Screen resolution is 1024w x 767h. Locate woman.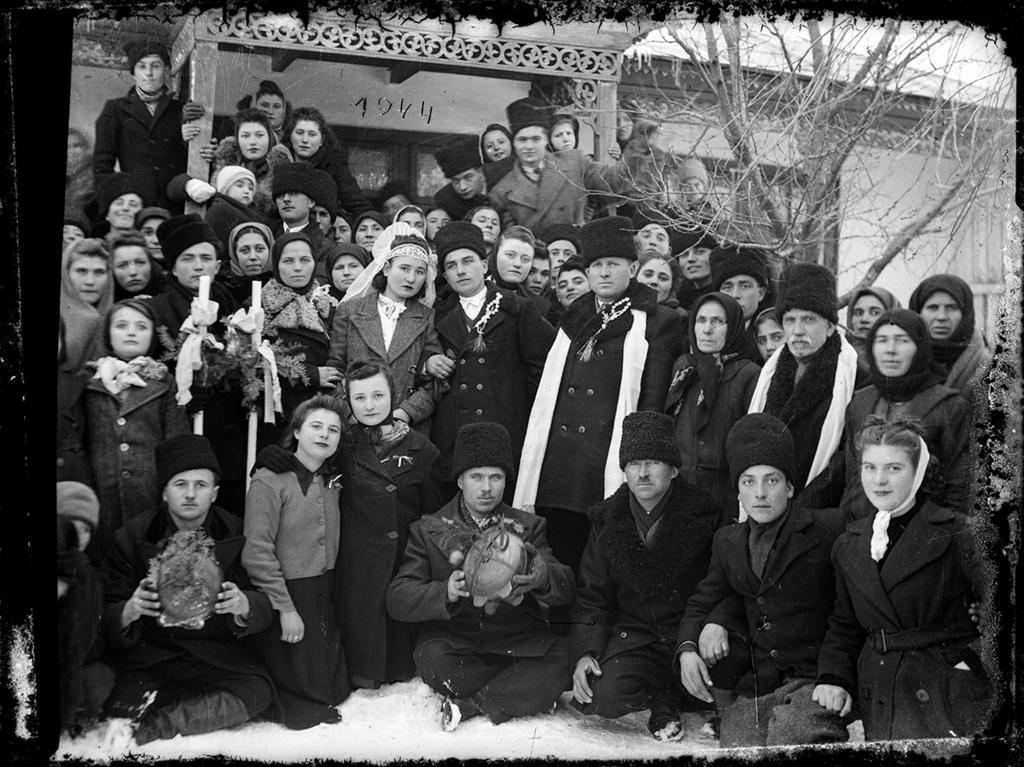
(left=904, top=274, right=1003, bottom=523).
